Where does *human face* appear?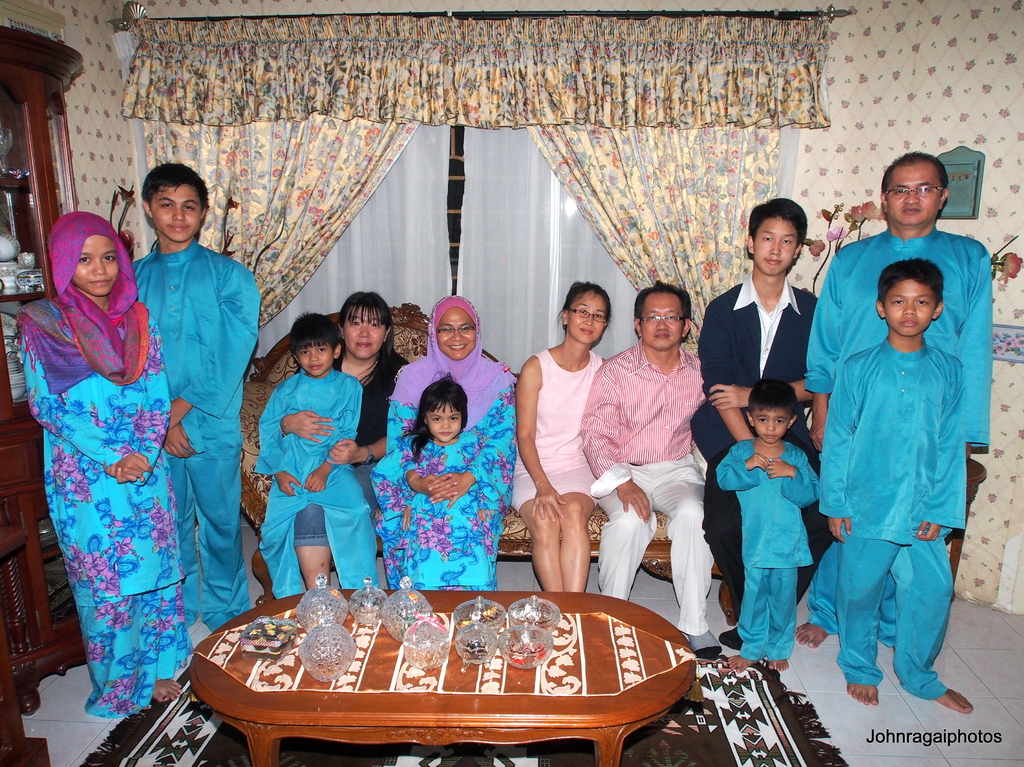
Appears at x1=644, y1=293, x2=684, y2=351.
